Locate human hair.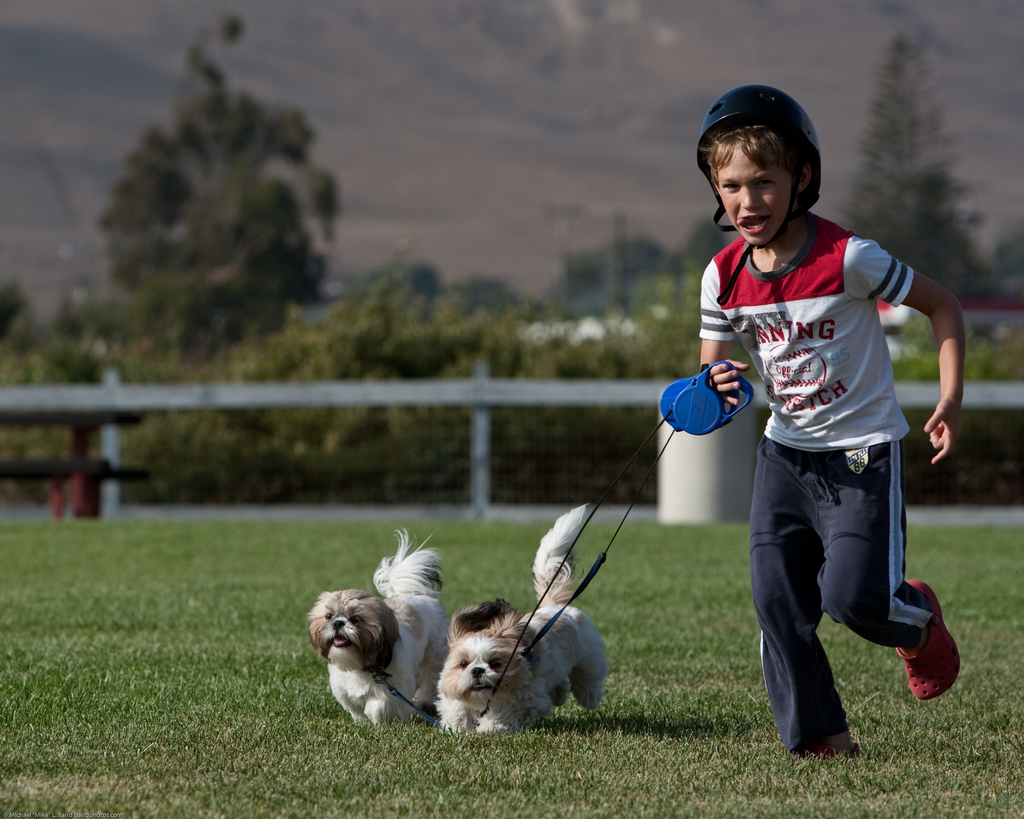
Bounding box: bbox=[705, 90, 824, 227].
